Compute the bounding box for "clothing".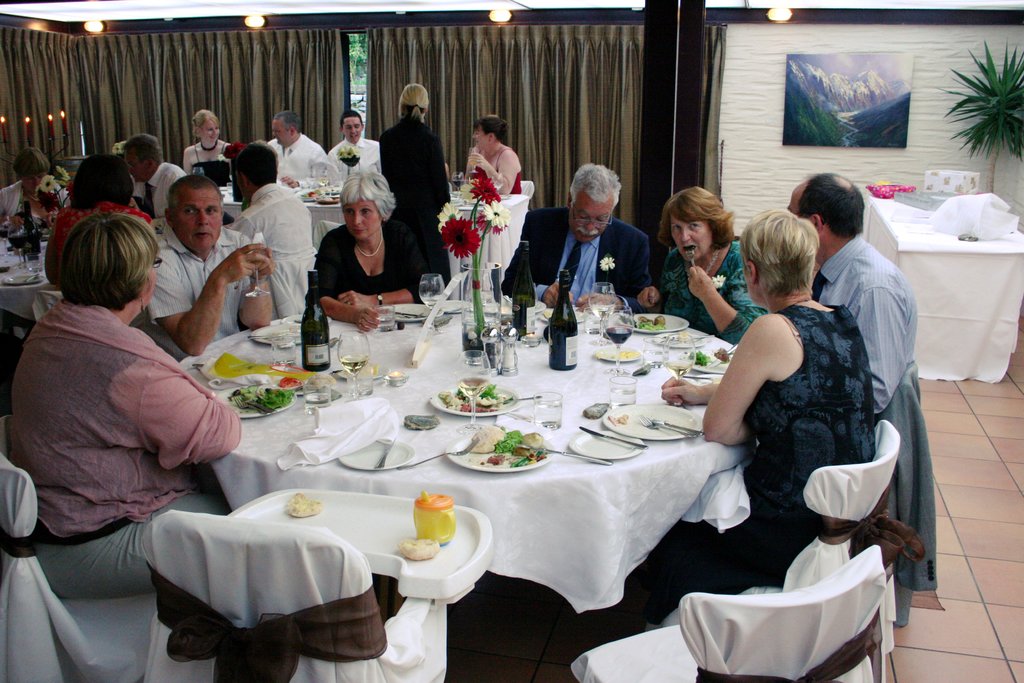
{"x1": 814, "y1": 231, "x2": 917, "y2": 411}.
